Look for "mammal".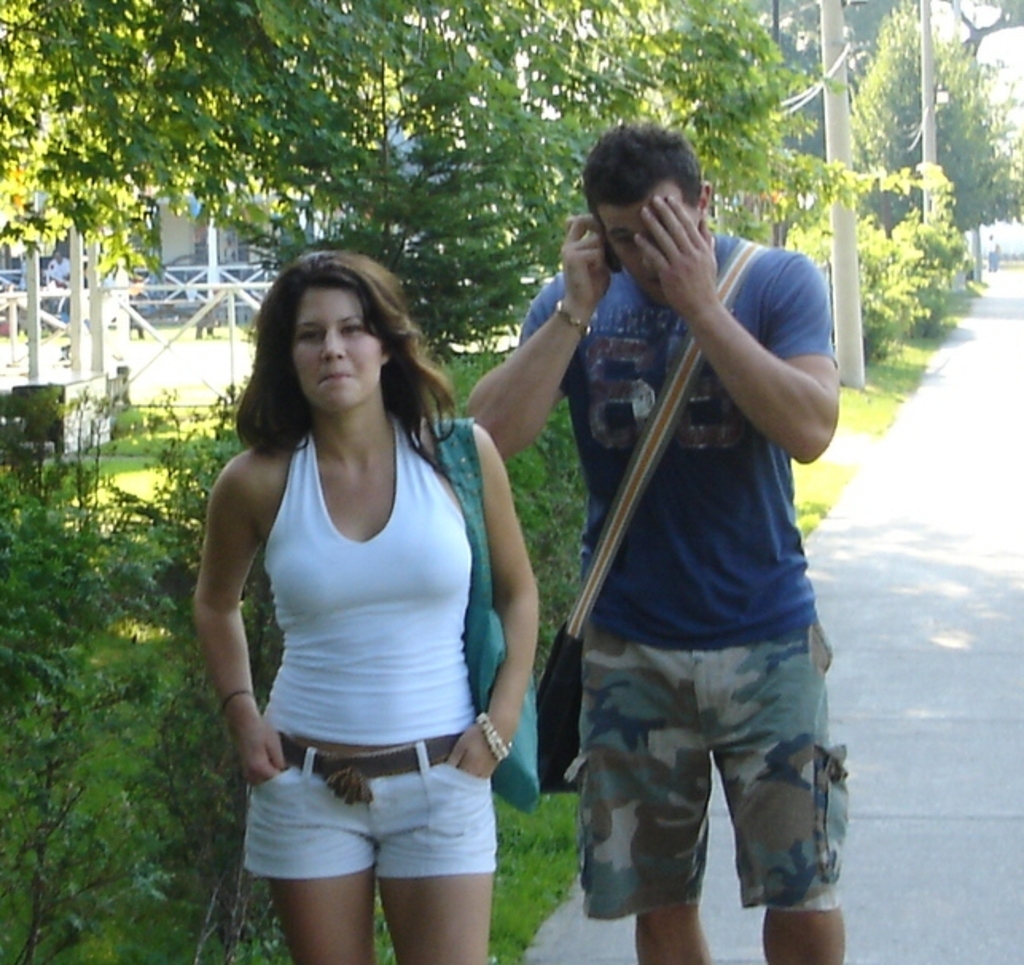
Found: detection(986, 231, 997, 271).
